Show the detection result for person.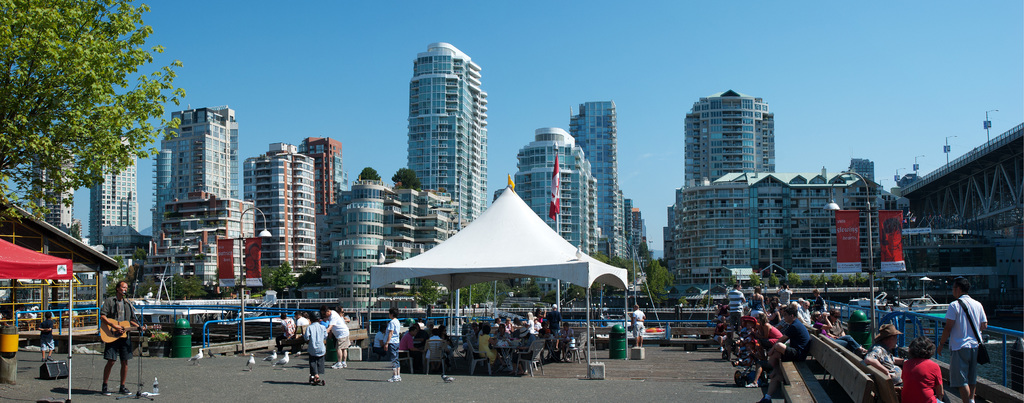
bbox(825, 314, 844, 335).
